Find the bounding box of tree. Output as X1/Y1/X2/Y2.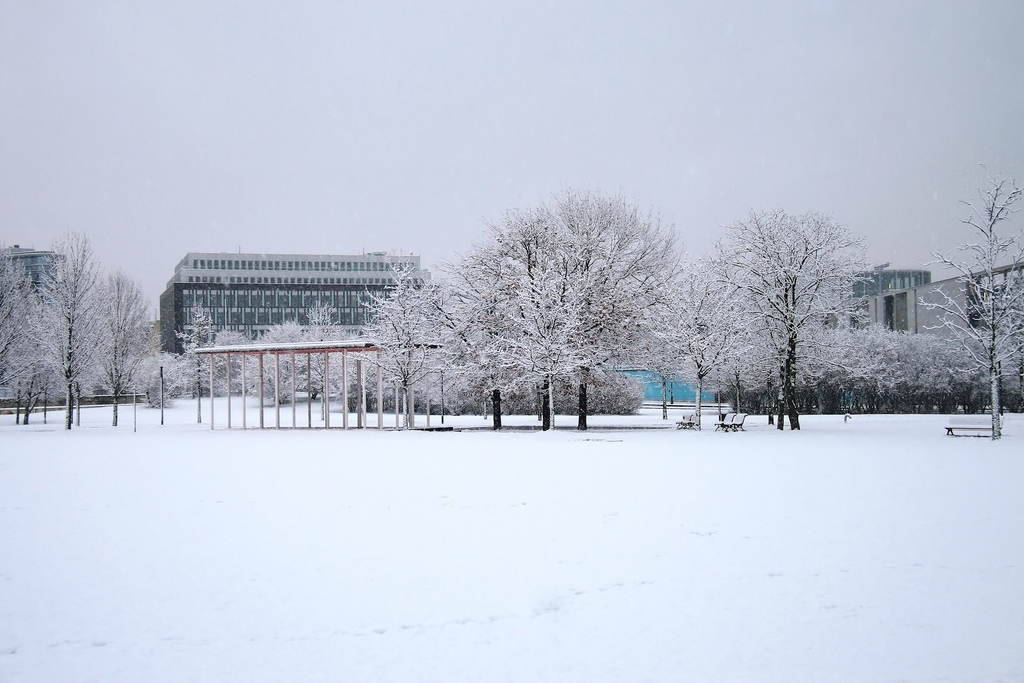
345/257/449/431.
